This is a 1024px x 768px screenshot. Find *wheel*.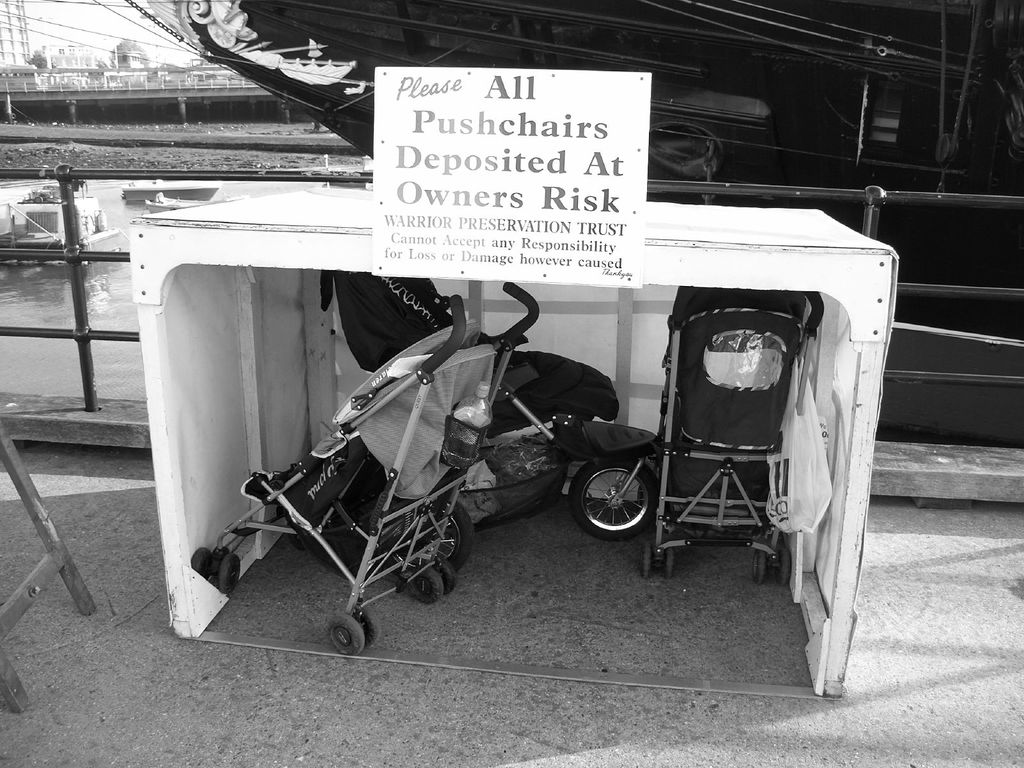
Bounding box: box(434, 559, 455, 597).
